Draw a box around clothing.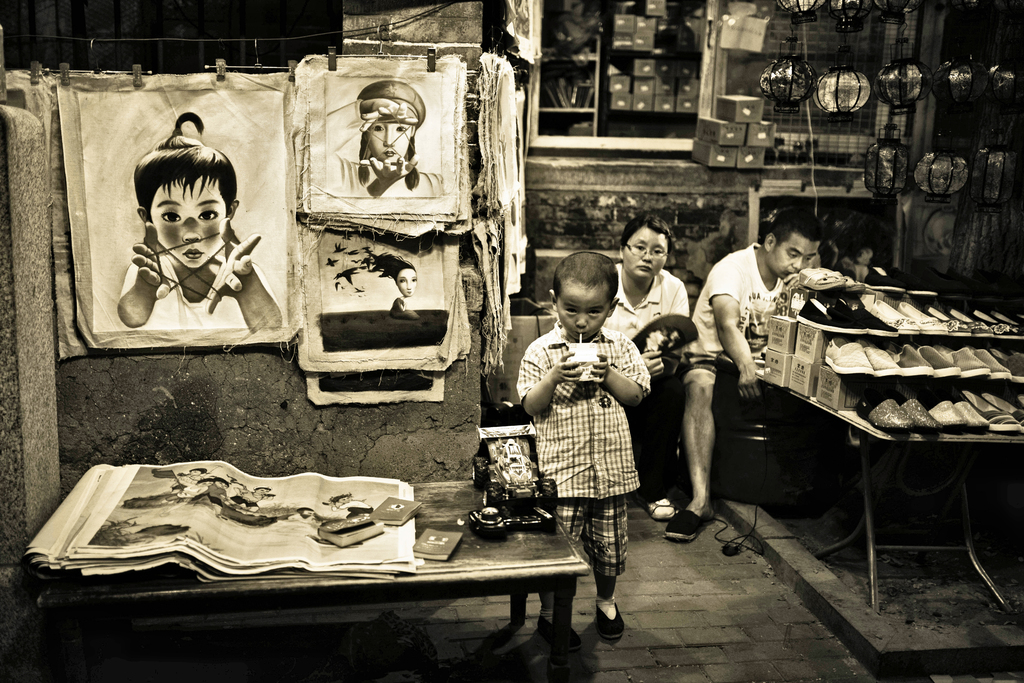
pyautogui.locateOnScreen(681, 246, 794, 379).
